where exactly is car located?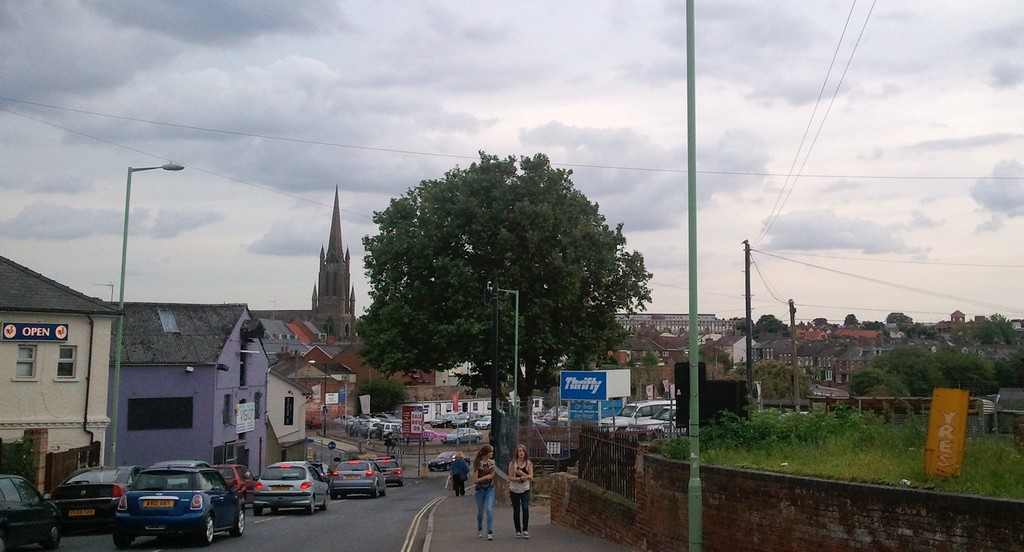
Its bounding box is x1=374, y1=457, x2=404, y2=484.
